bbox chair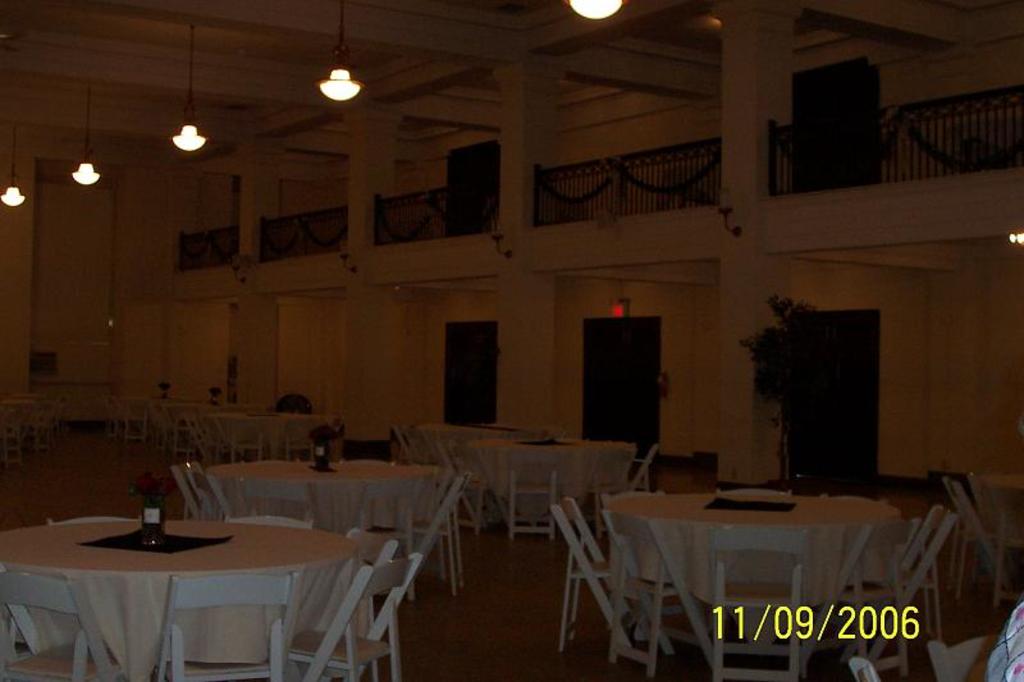
(left=950, top=475, right=1023, bottom=610)
